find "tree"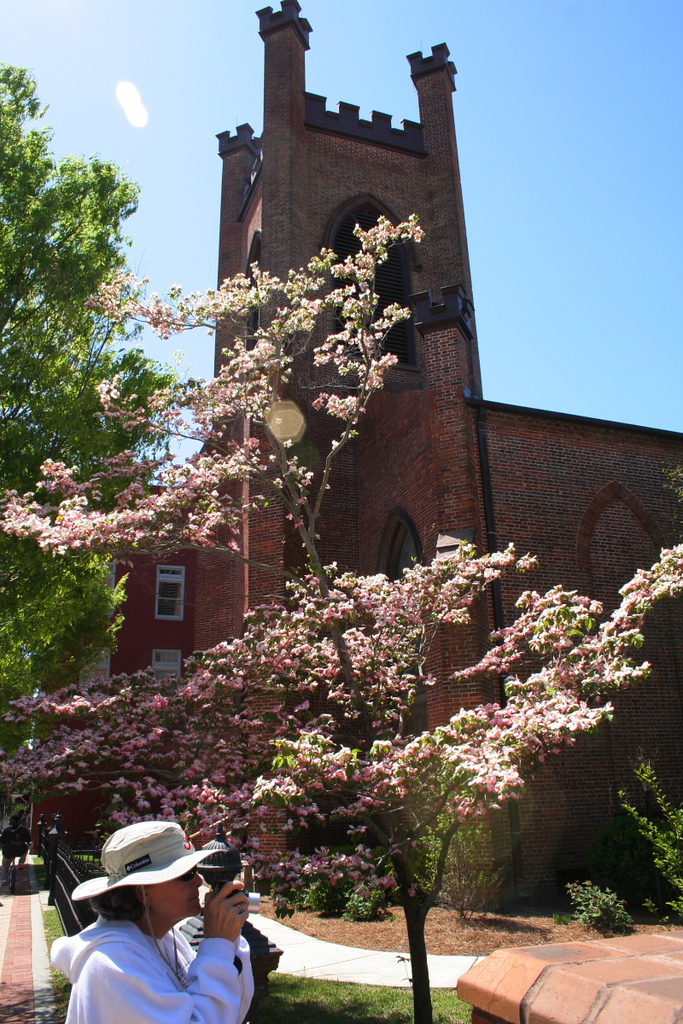
540 876 648 958
